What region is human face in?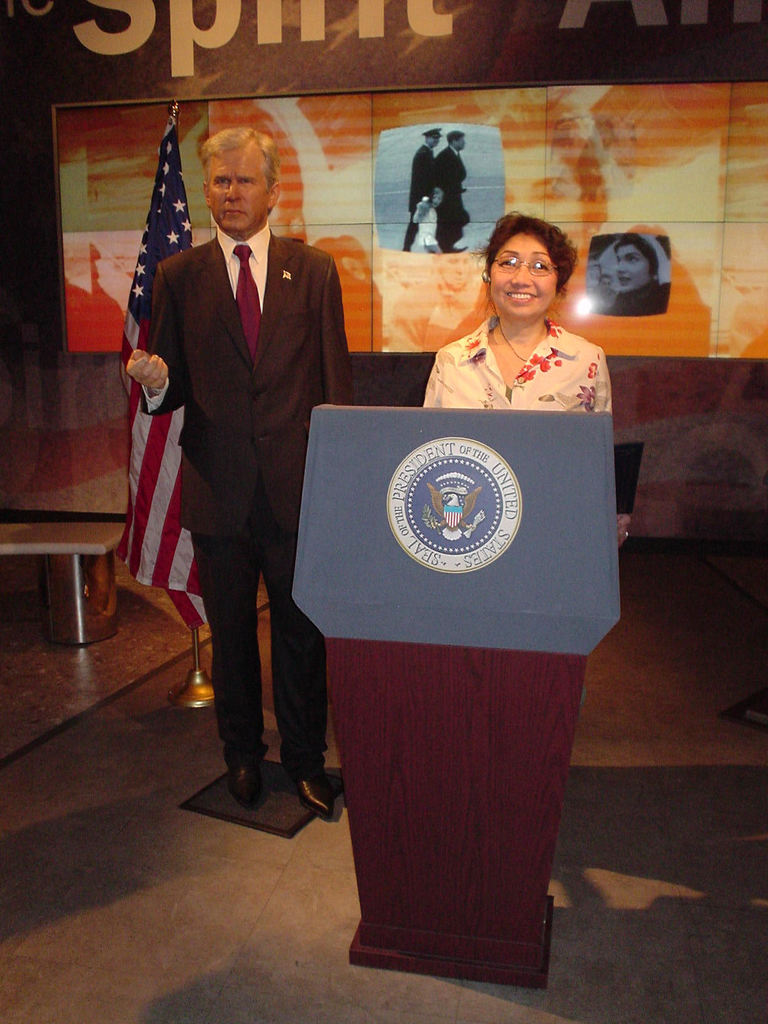
(left=438, top=247, right=479, bottom=284).
